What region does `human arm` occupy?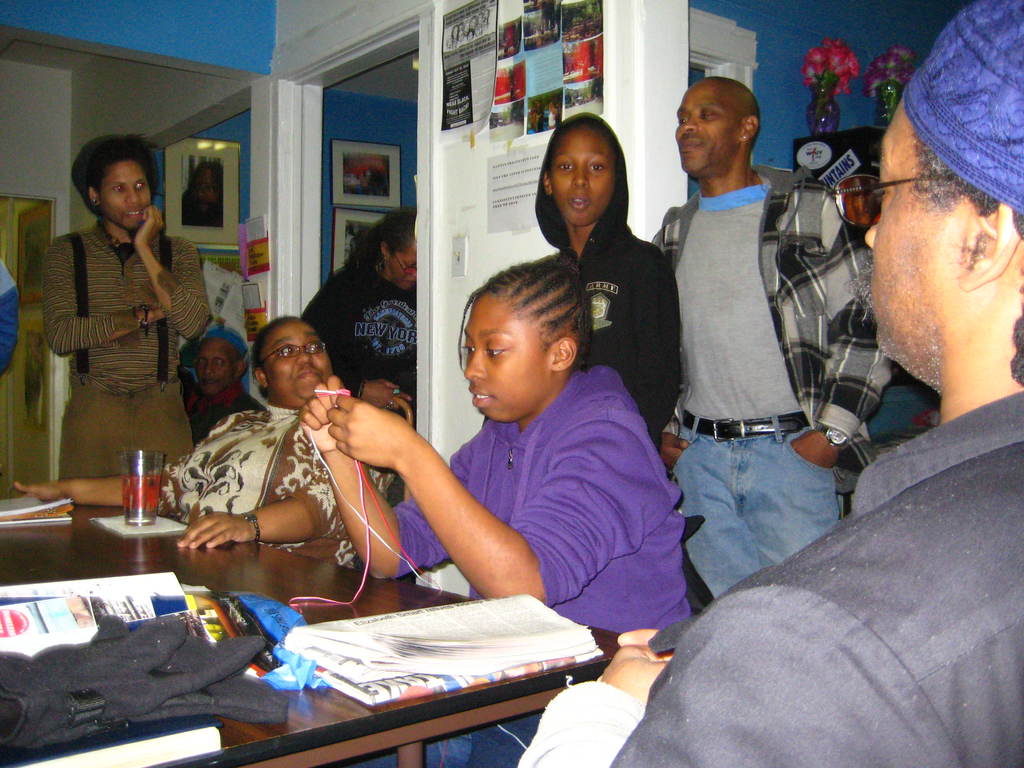
{"x1": 784, "y1": 182, "x2": 892, "y2": 470}.
